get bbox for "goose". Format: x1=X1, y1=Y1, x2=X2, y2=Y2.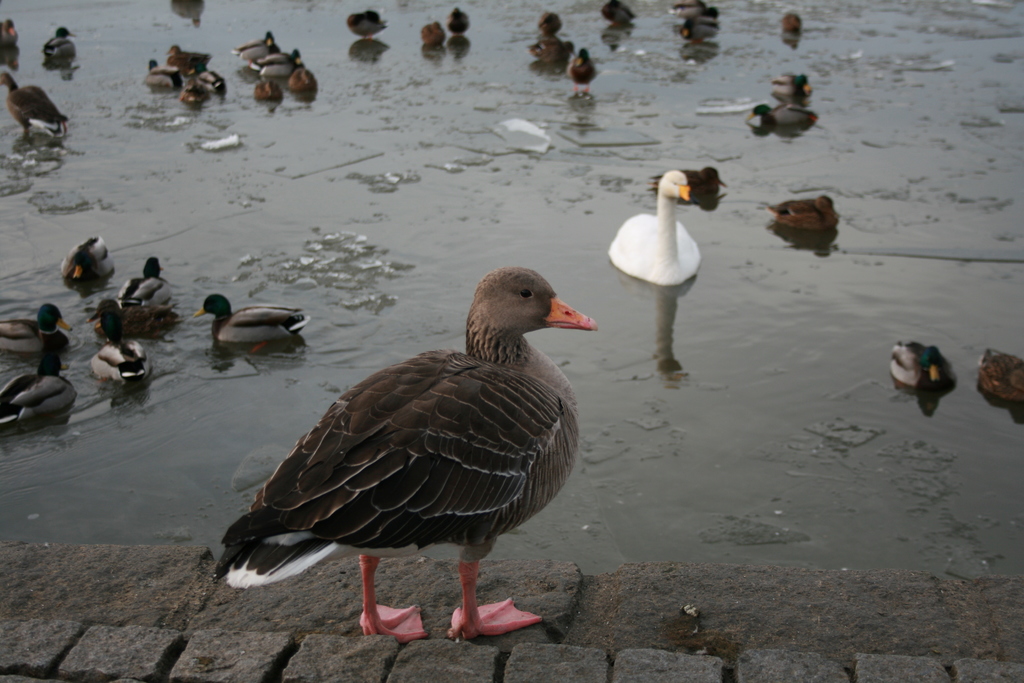
x1=202, y1=272, x2=605, y2=641.
